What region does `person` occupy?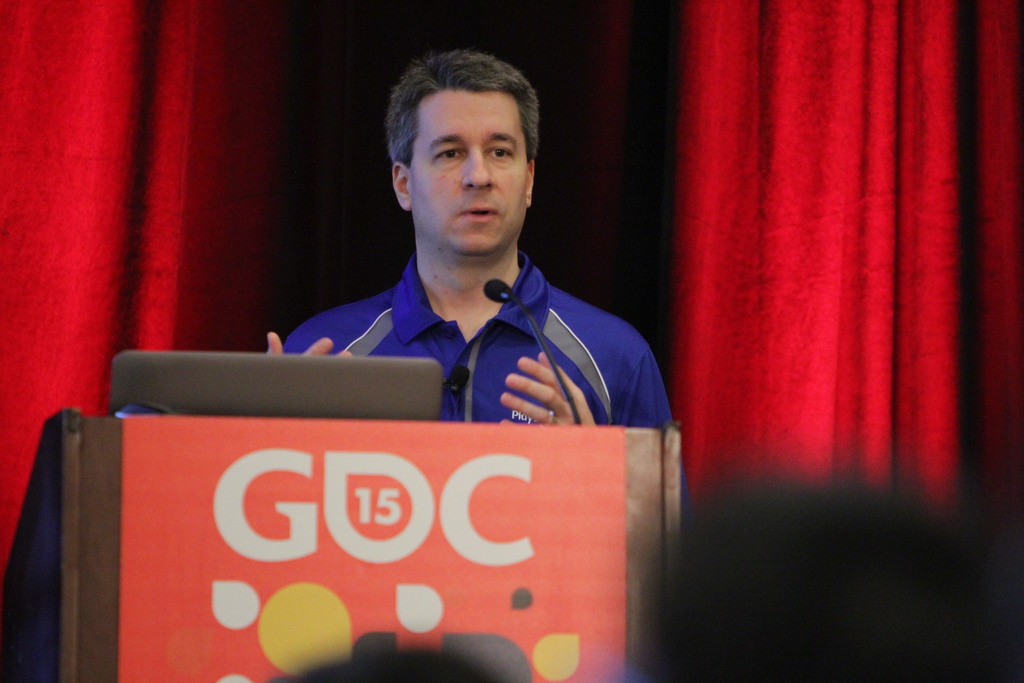
locate(260, 39, 689, 513).
